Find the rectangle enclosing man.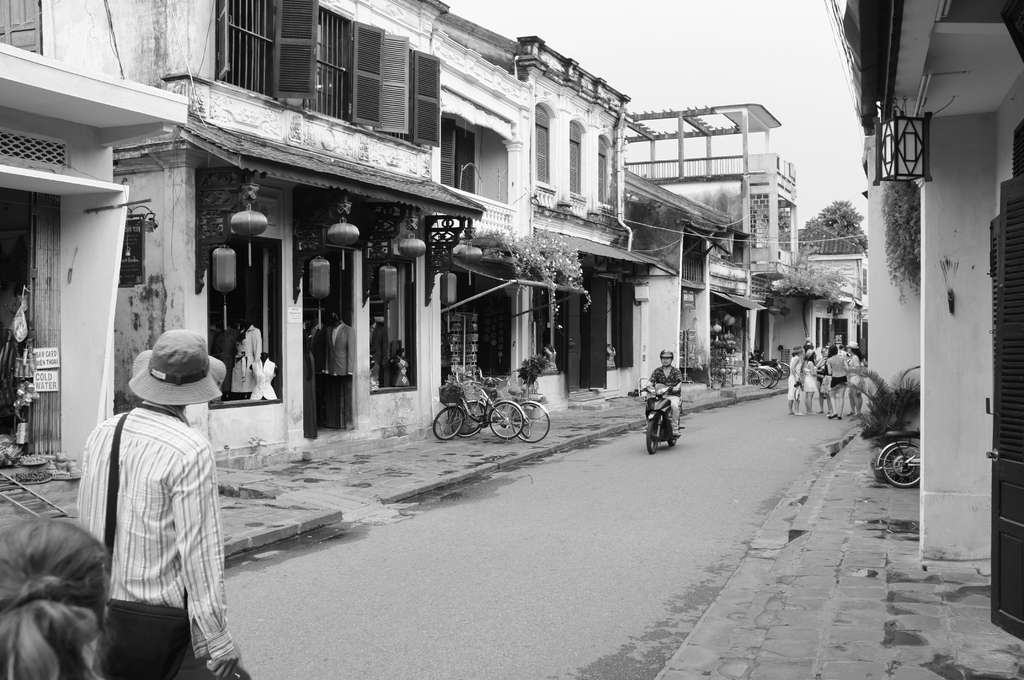
bbox=(69, 309, 236, 672).
